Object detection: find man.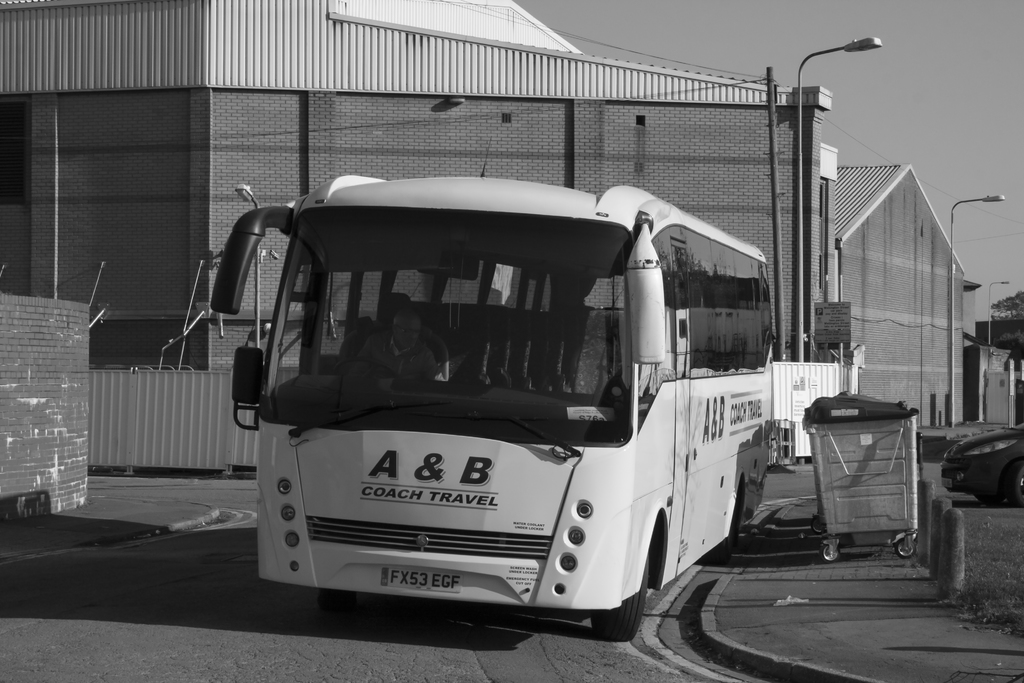
x1=343, y1=312, x2=446, y2=384.
